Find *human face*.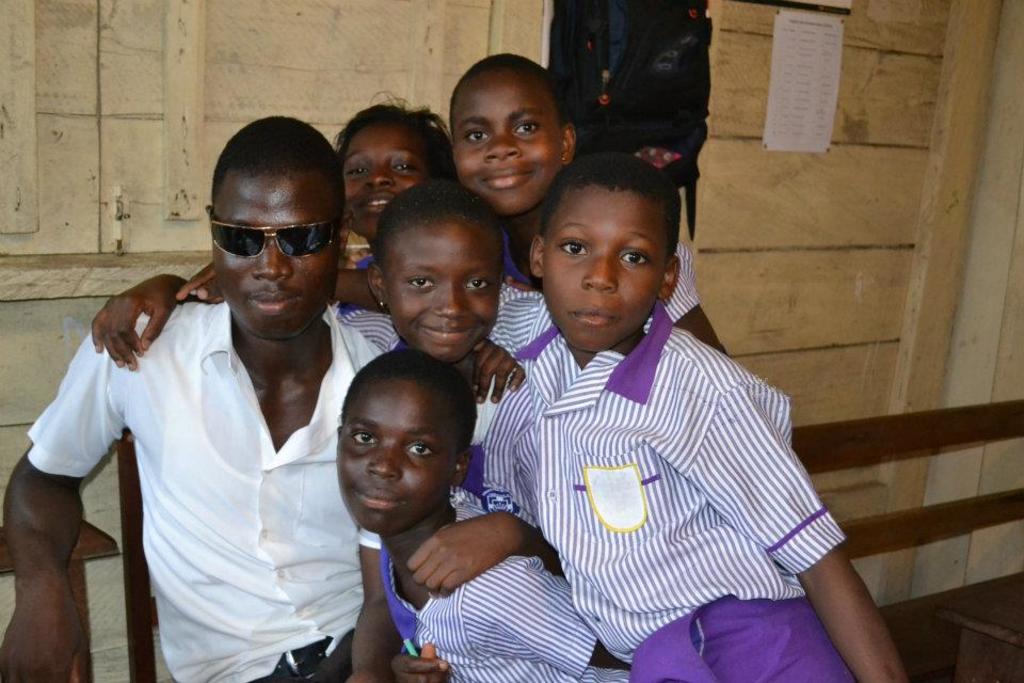
<region>339, 128, 432, 240</region>.
